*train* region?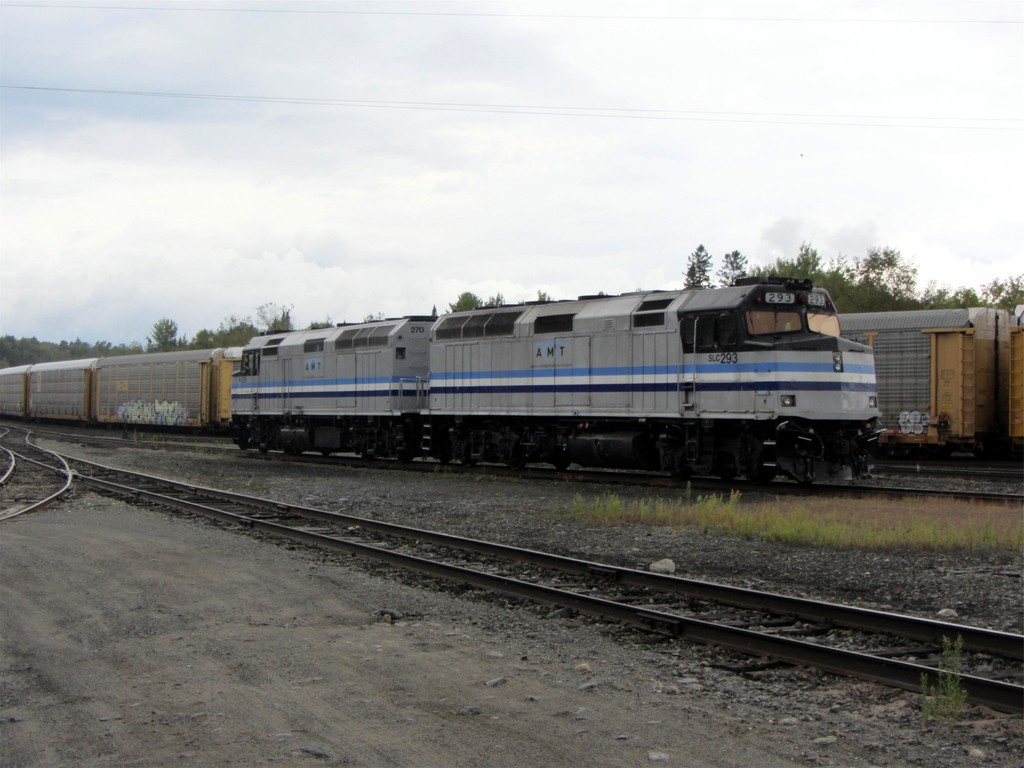
detection(226, 266, 886, 488)
